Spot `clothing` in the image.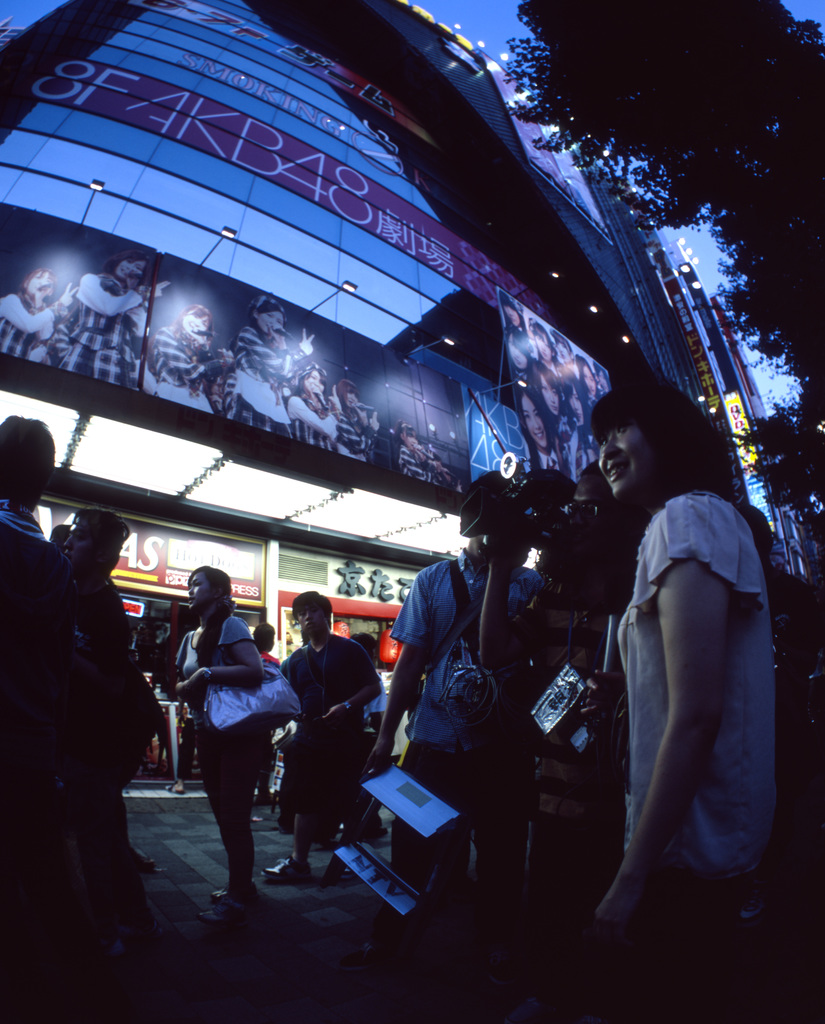
`clothing` found at [171, 608, 283, 884].
